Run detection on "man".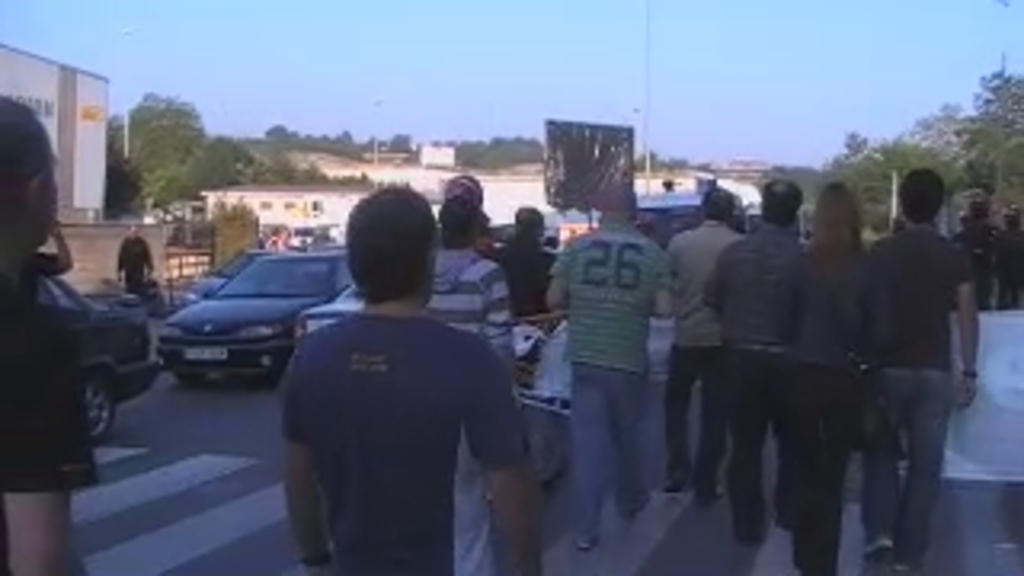
Result: detection(707, 170, 806, 534).
